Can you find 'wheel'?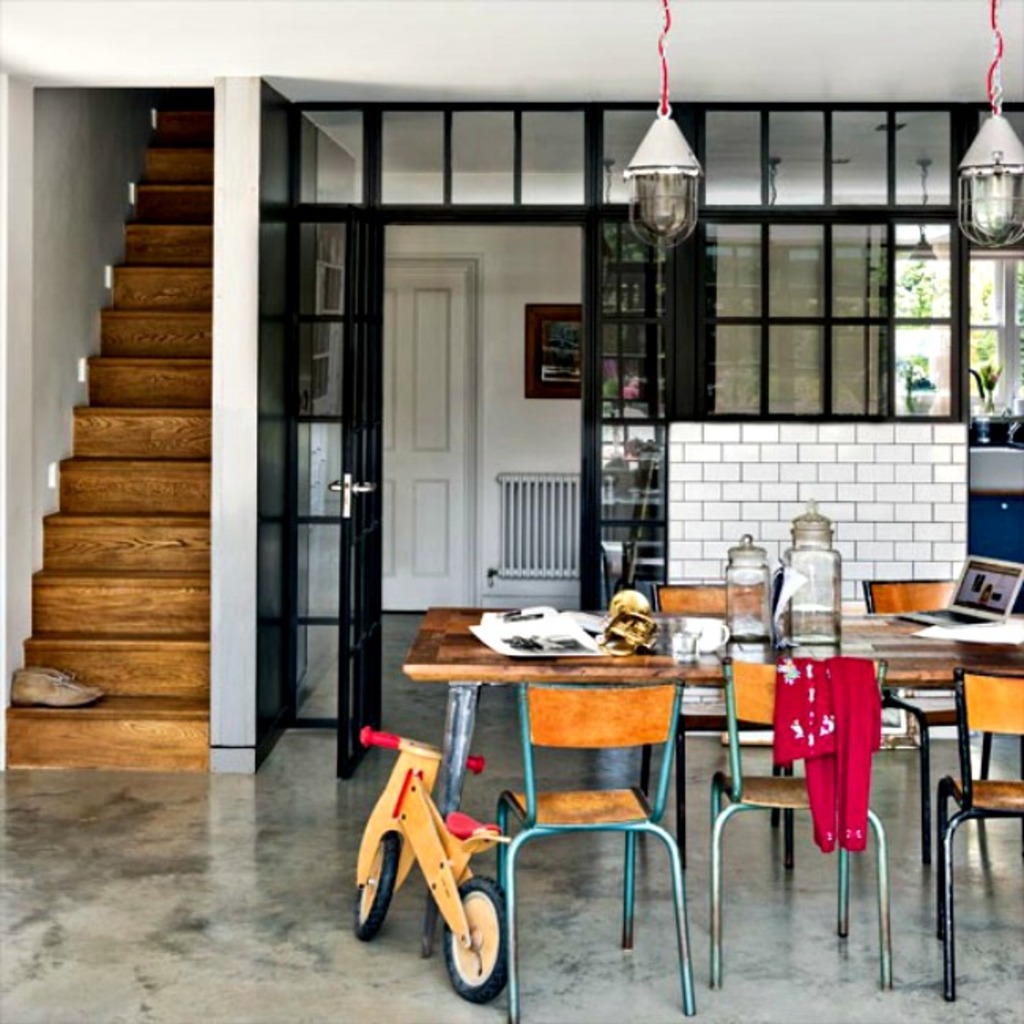
Yes, bounding box: rect(427, 860, 521, 992).
